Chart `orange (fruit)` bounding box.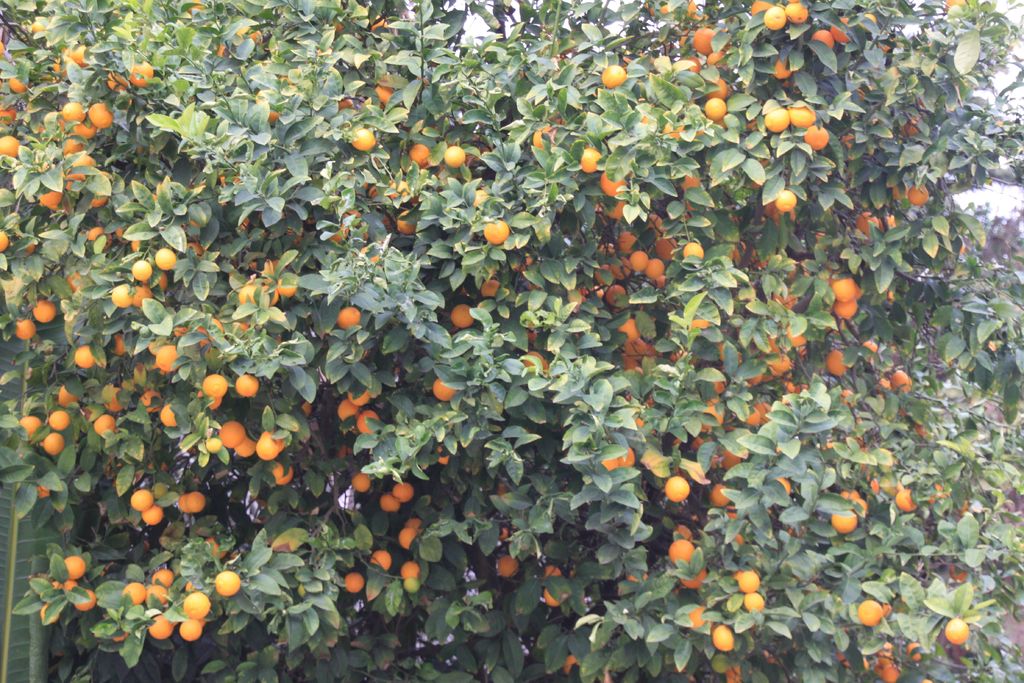
Charted: pyautogui.locateOnScreen(447, 142, 468, 171).
